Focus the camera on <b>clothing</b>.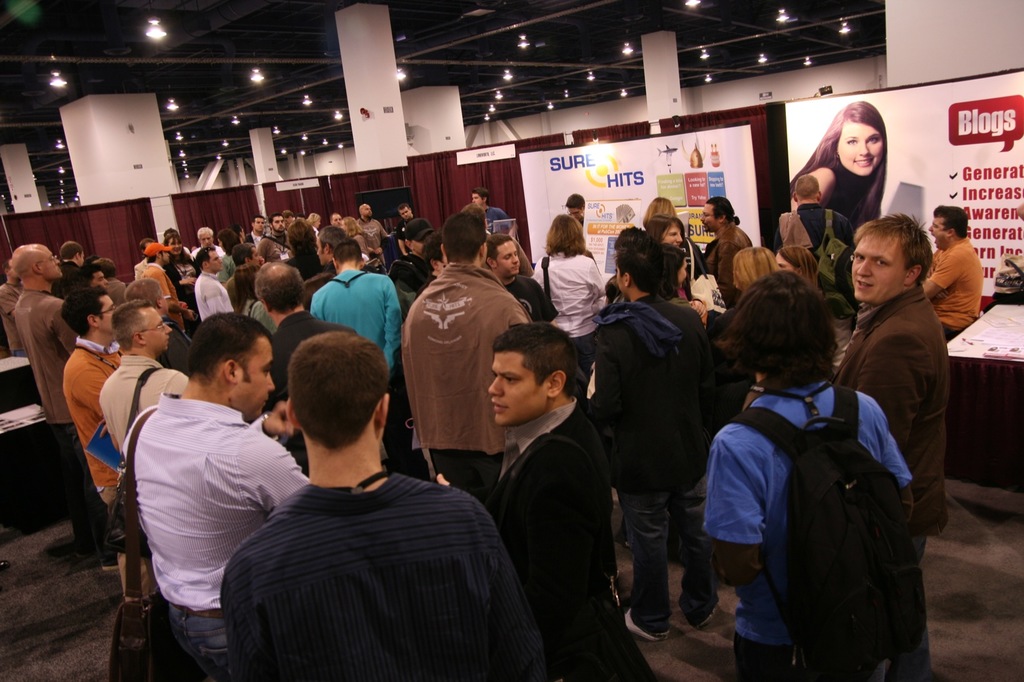
Focus region: x1=102 y1=273 x2=122 y2=308.
